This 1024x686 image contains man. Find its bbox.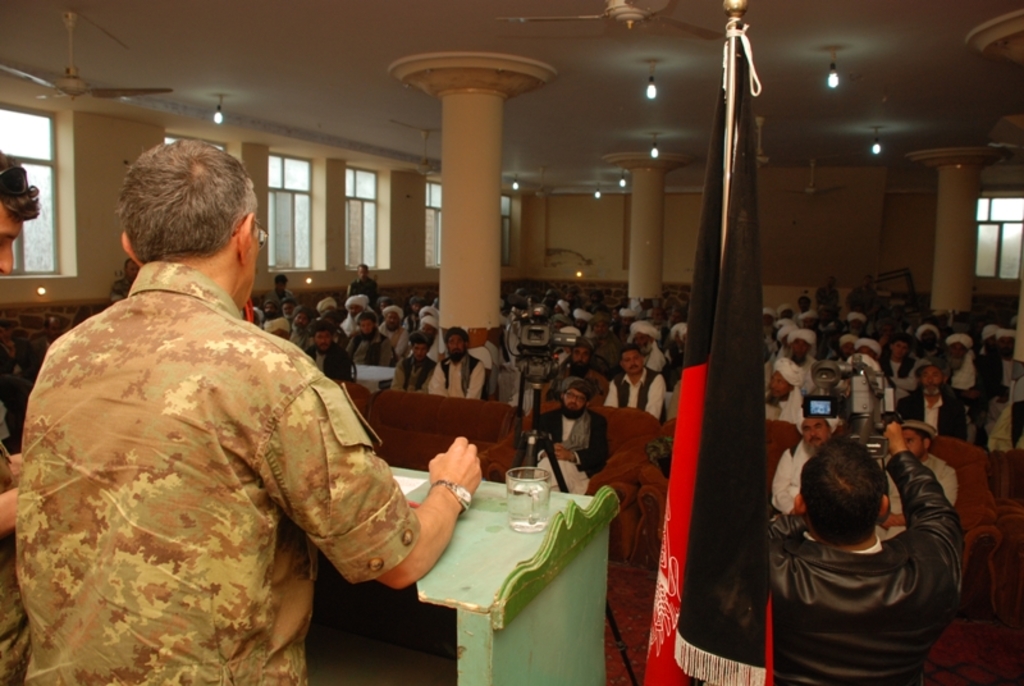
<bbox>796, 297, 818, 324</bbox>.
